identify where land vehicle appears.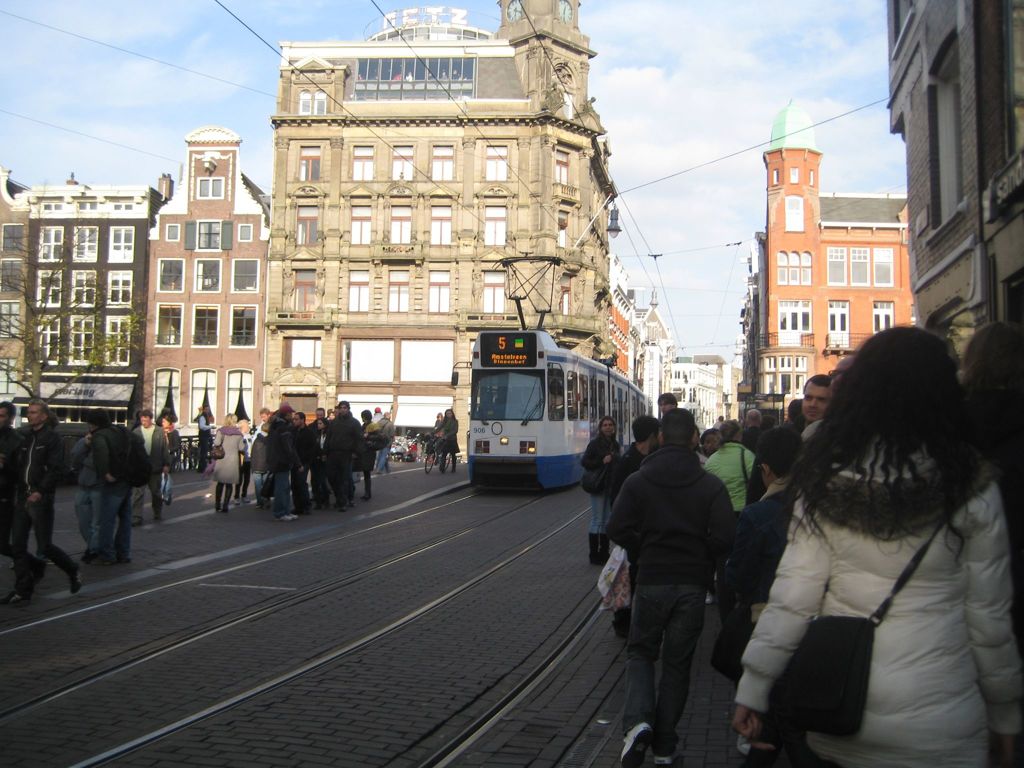
Appears at <region>460, 337, 649, 500</region>.
